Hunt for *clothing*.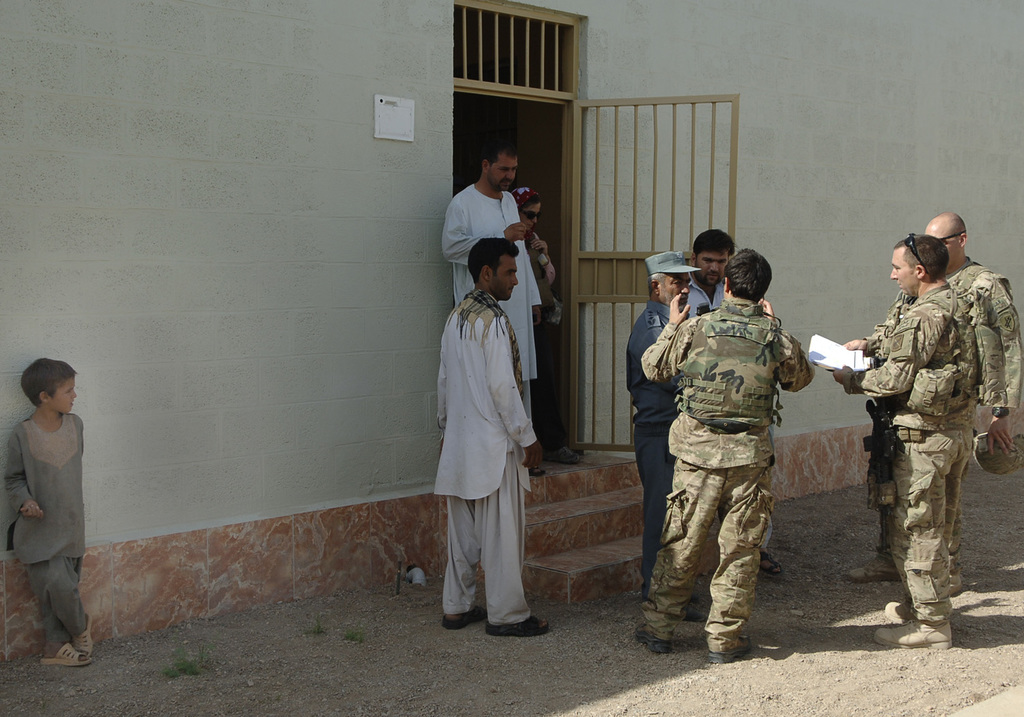
Hunted down at locate(641, 299, 814, 469).
